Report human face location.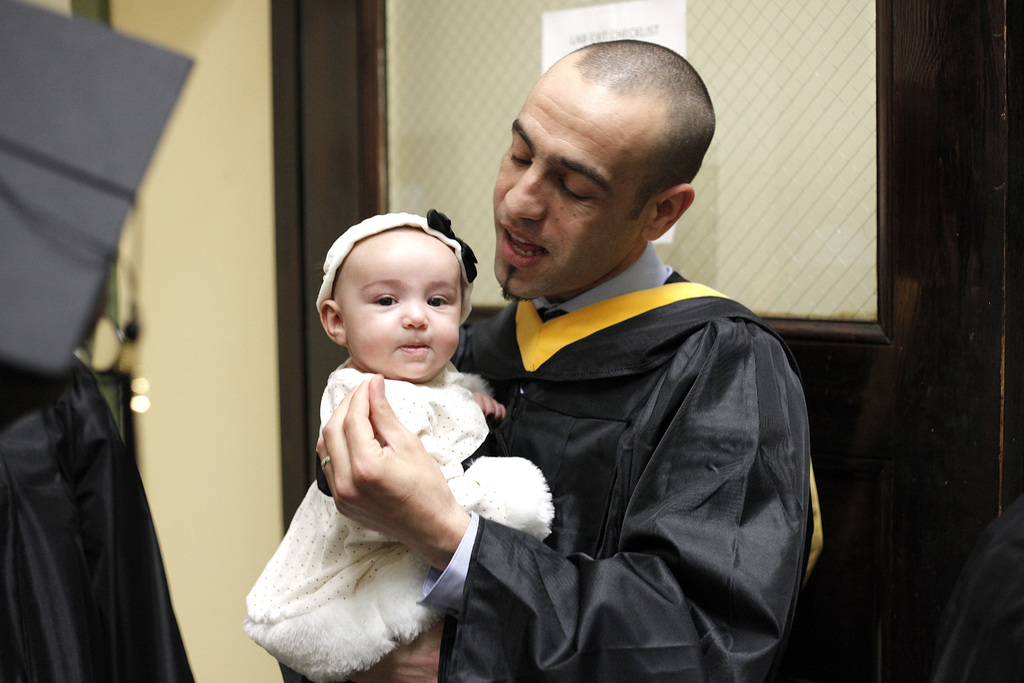
Report: bbox=[340, 244, 464, 386].
